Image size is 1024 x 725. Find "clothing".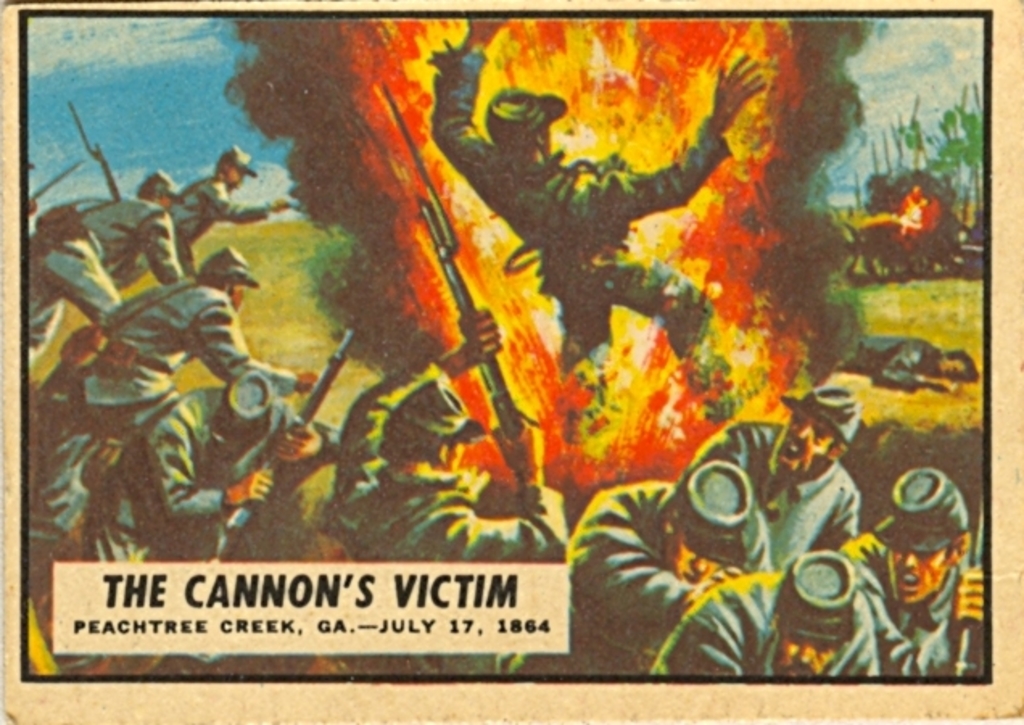
(844,330,939,396).
